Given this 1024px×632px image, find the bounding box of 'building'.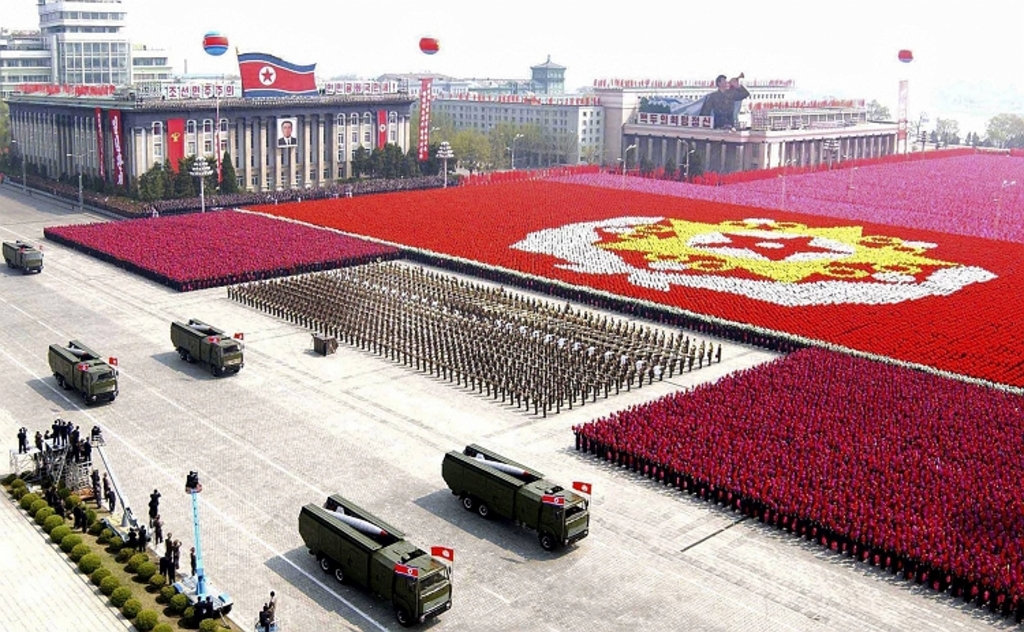
<region>42, 0, 127, 91</region>.
